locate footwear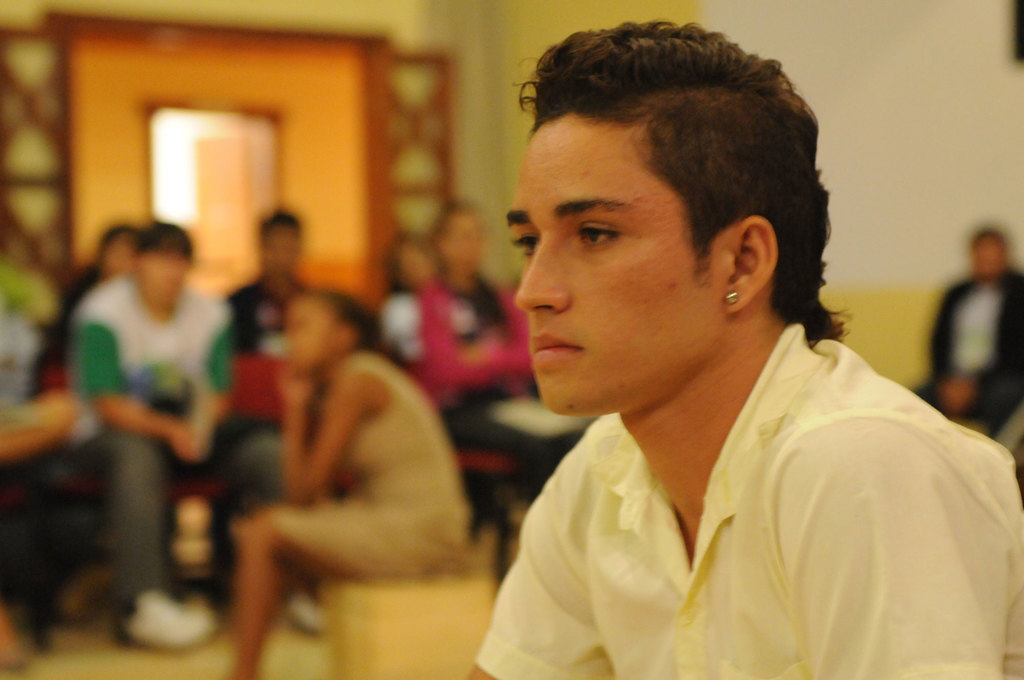
Rect(168, 595, 220, 640)
